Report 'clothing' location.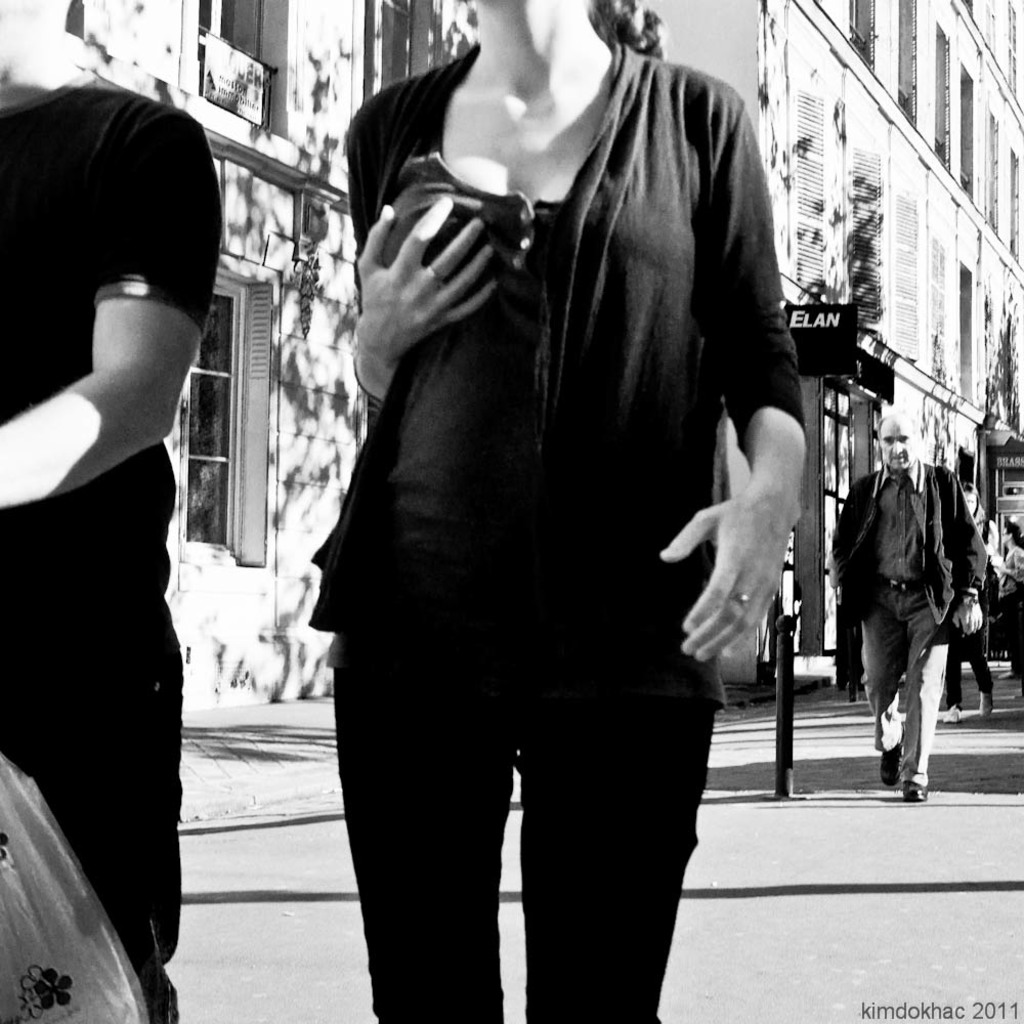
Report: (989, 539, 1023, 681).
